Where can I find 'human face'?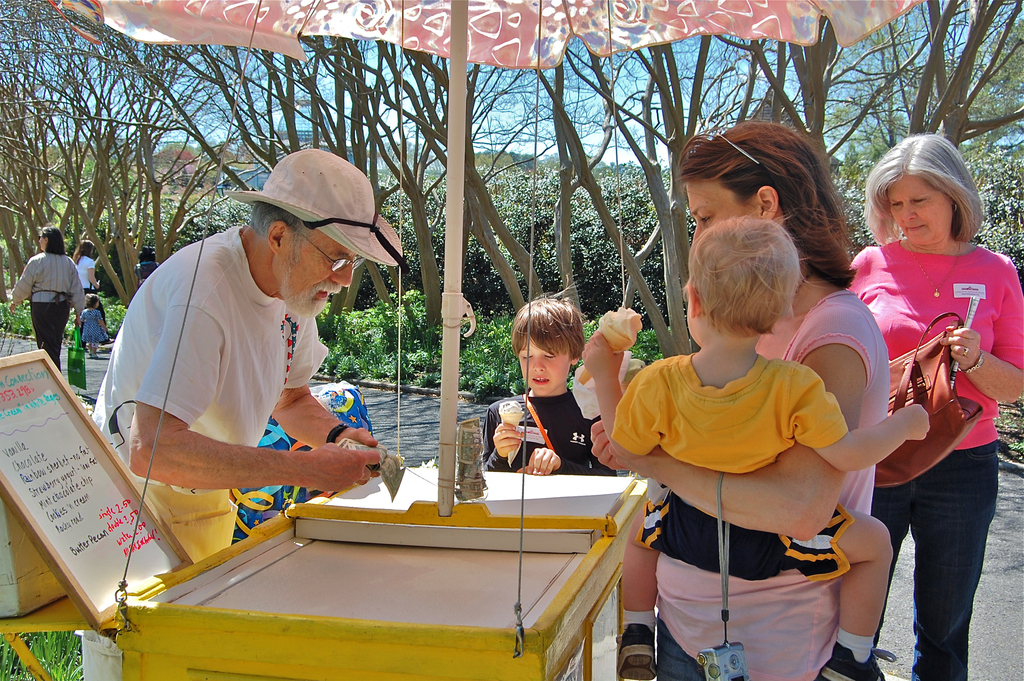
You can find it at rect(686, 181, 760, 239).
